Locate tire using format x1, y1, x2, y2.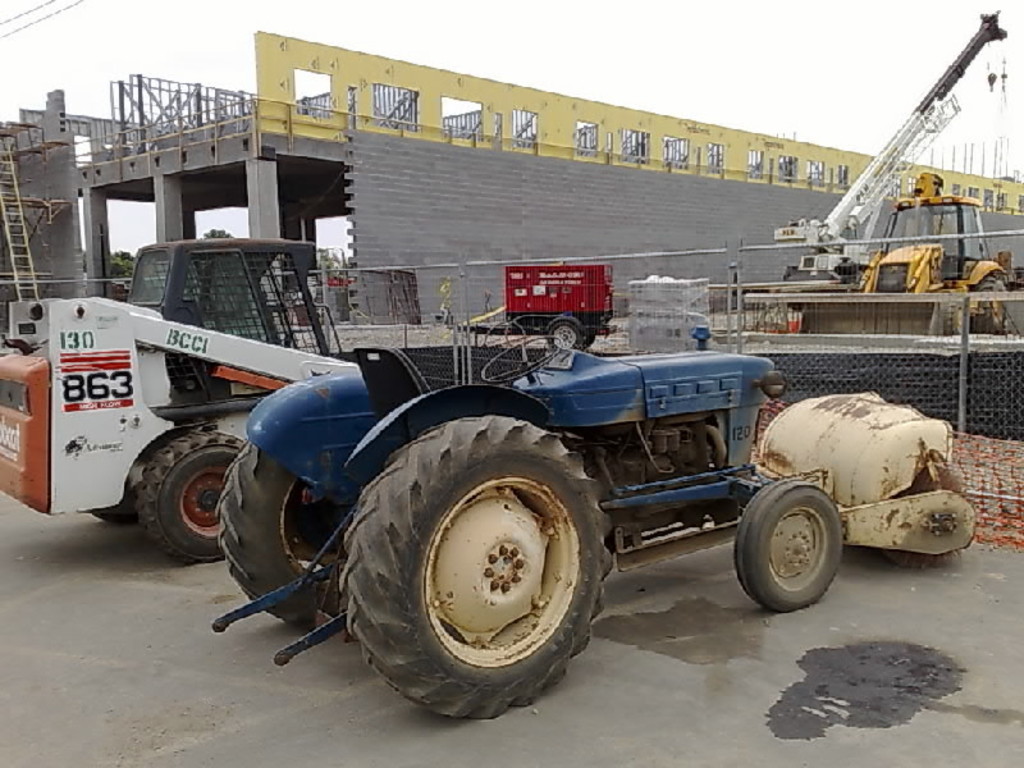
215, 456, 365, 634.
